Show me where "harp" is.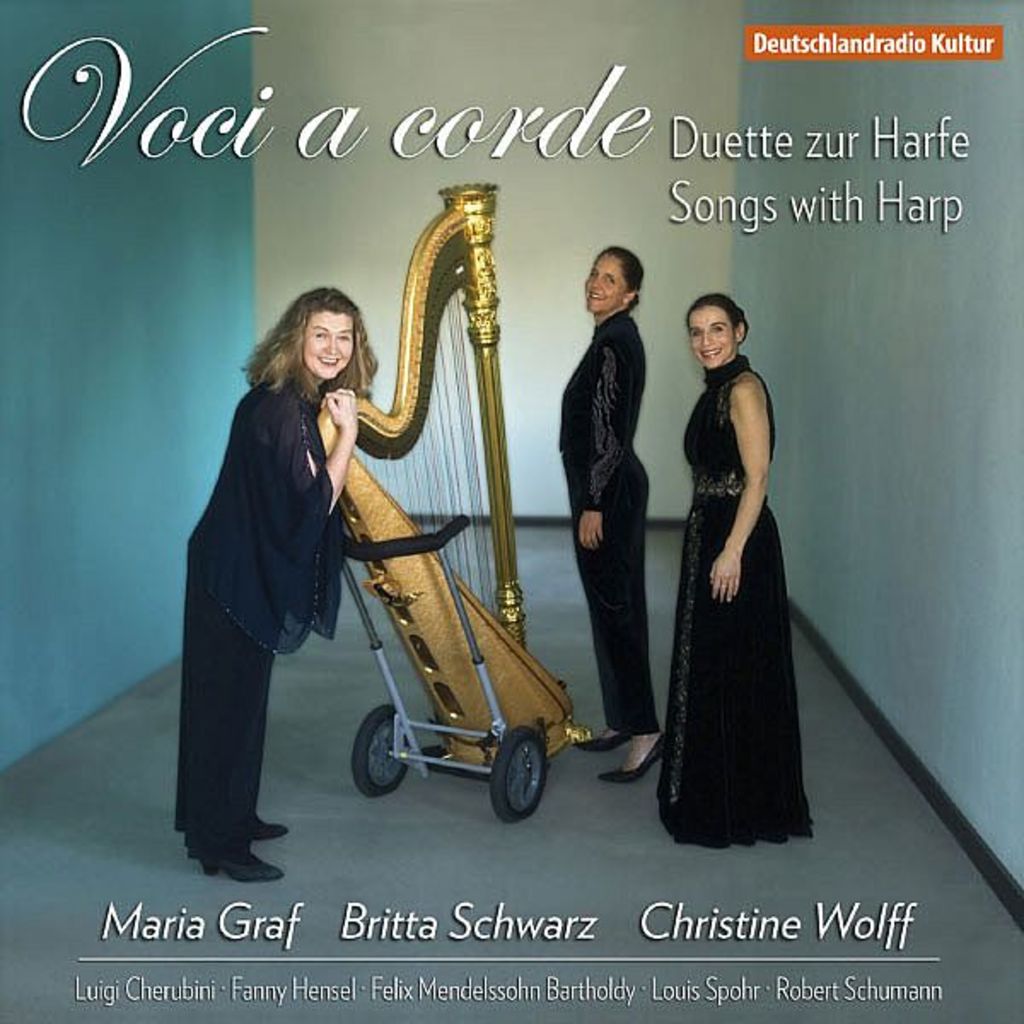
"harp" is at 316/189/570/853.
